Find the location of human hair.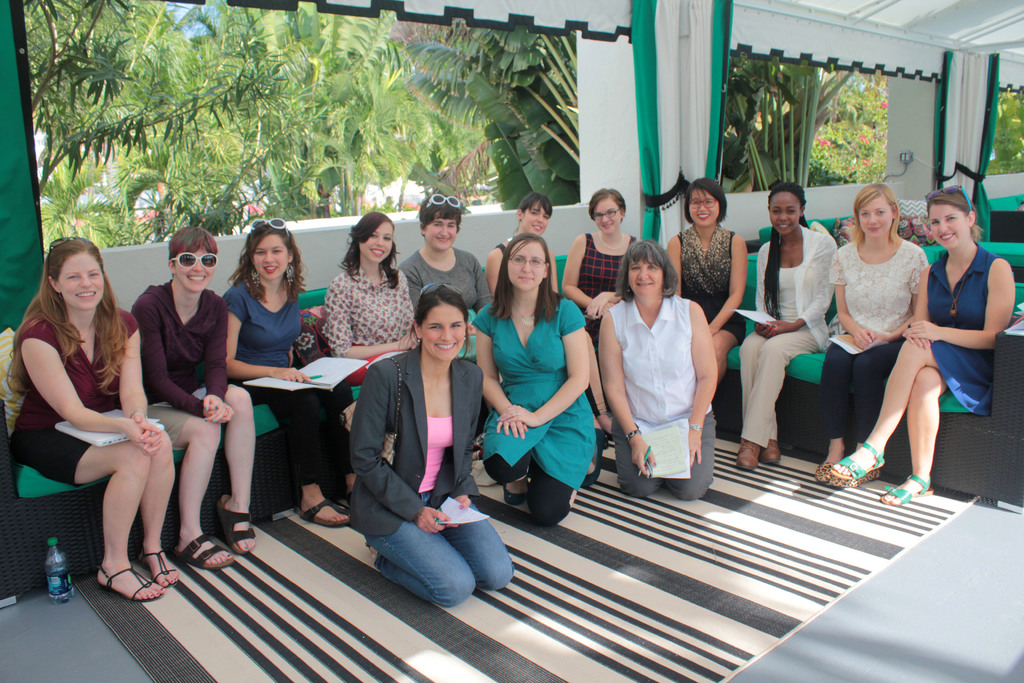
Location: select_region(417, 194, 463, 238).
